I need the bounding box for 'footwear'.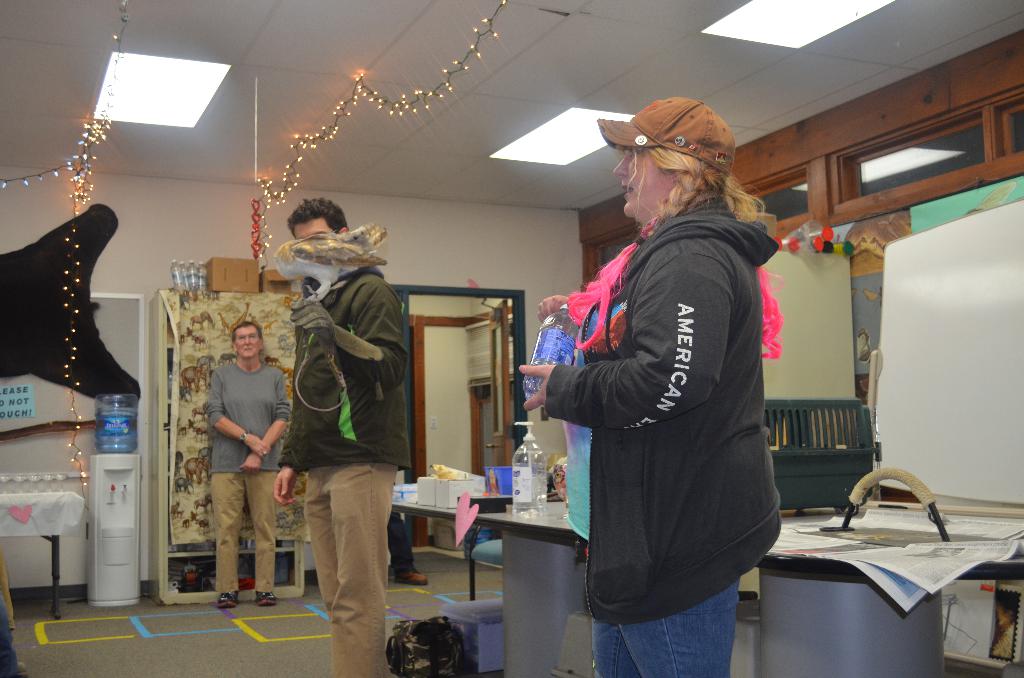
Here it is: pyautogui.locateOnScreen(217, 592, 241, 609).
